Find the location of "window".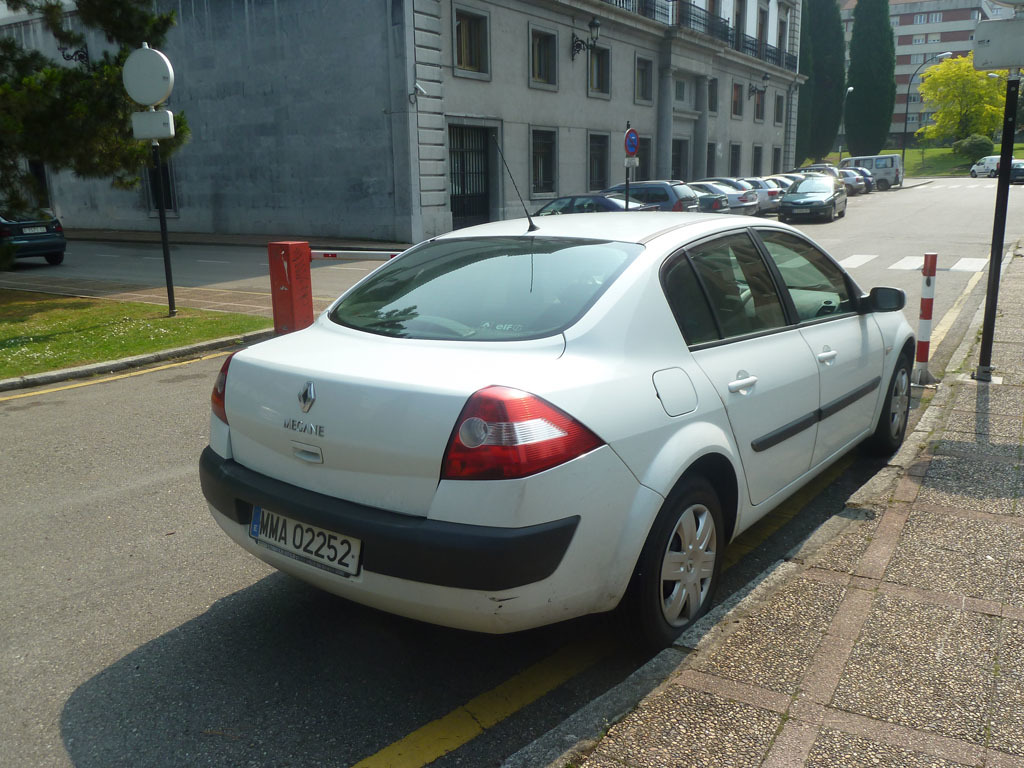
Location: [770, 94, 785, 124].
